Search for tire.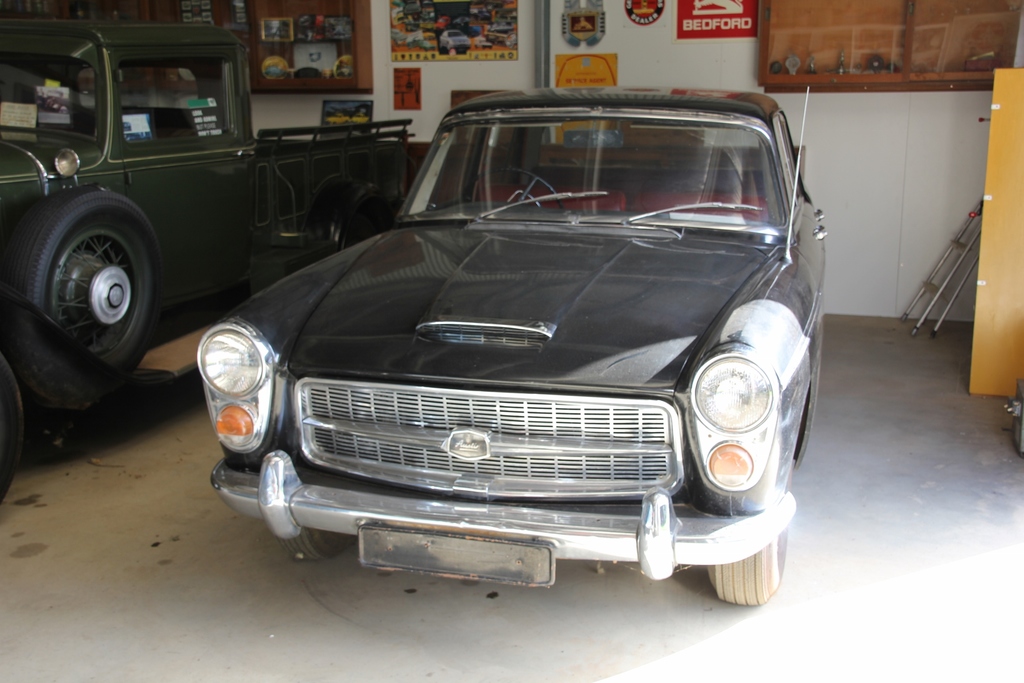
Found at 279/529/355/562.
